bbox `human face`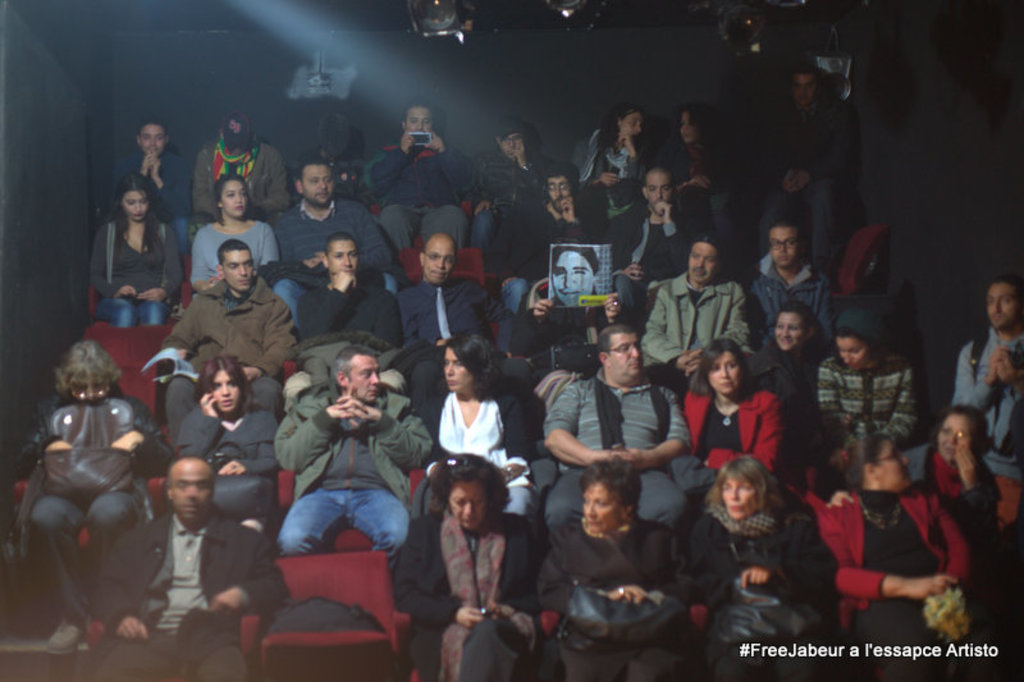
Rect(705, 348, 742, 397)
